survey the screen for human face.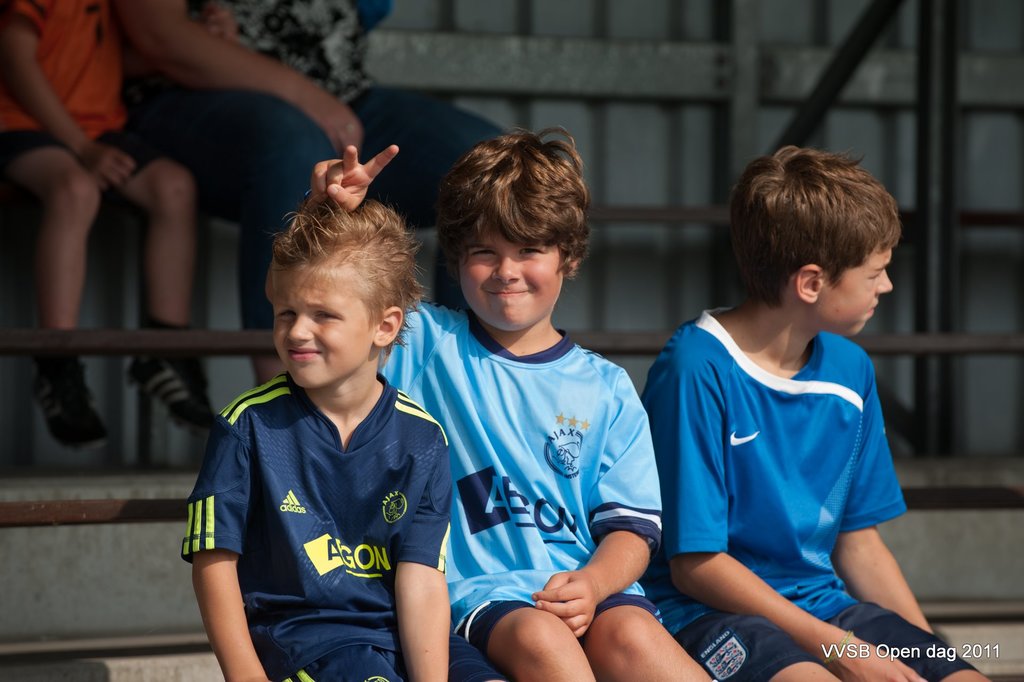
Survey found: l=461, t=222, r=563, b=328.
